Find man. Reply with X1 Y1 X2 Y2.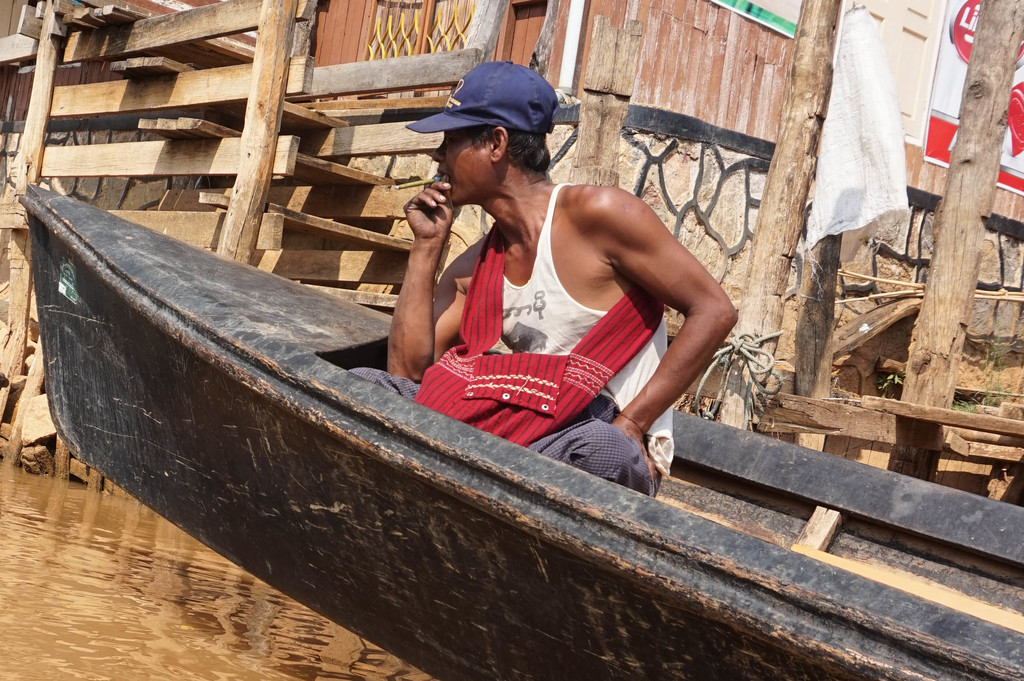
386 59 741 490.
